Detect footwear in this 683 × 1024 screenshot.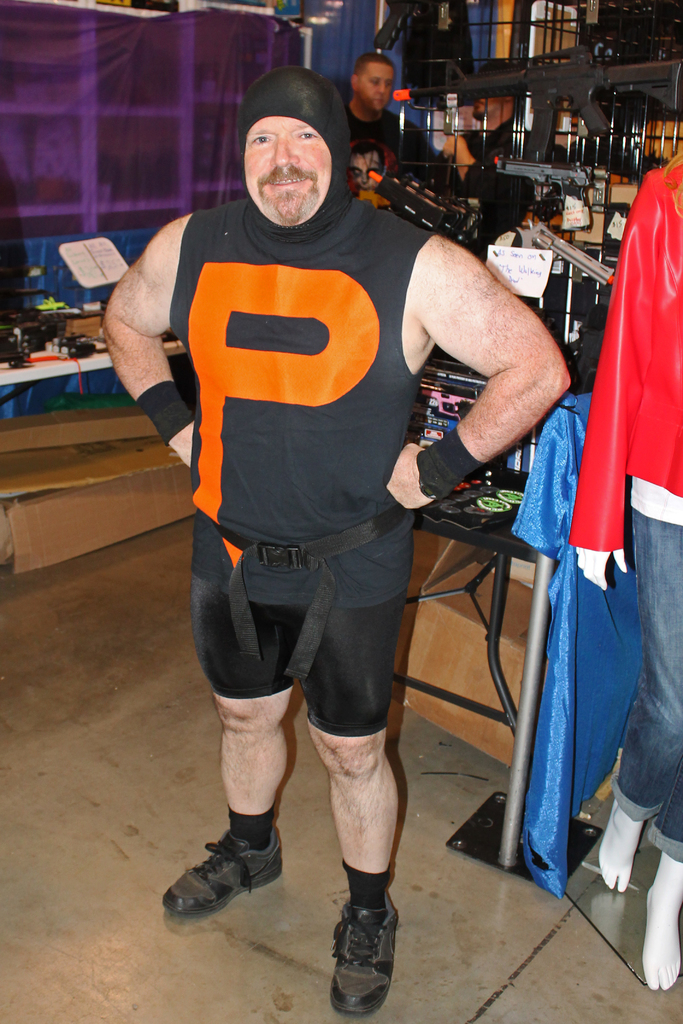
Detection: (x1=327, y1=886, x2=401, y2=1014).
